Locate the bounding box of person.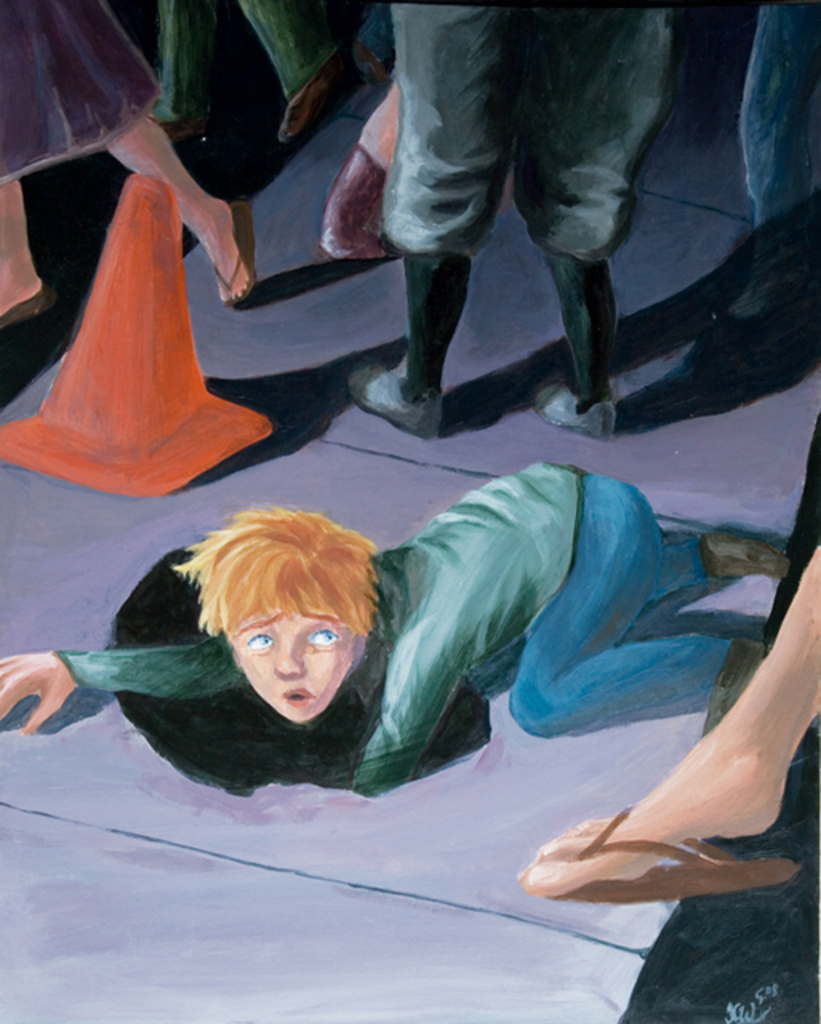
Bounding box: 720:0:807:346.
